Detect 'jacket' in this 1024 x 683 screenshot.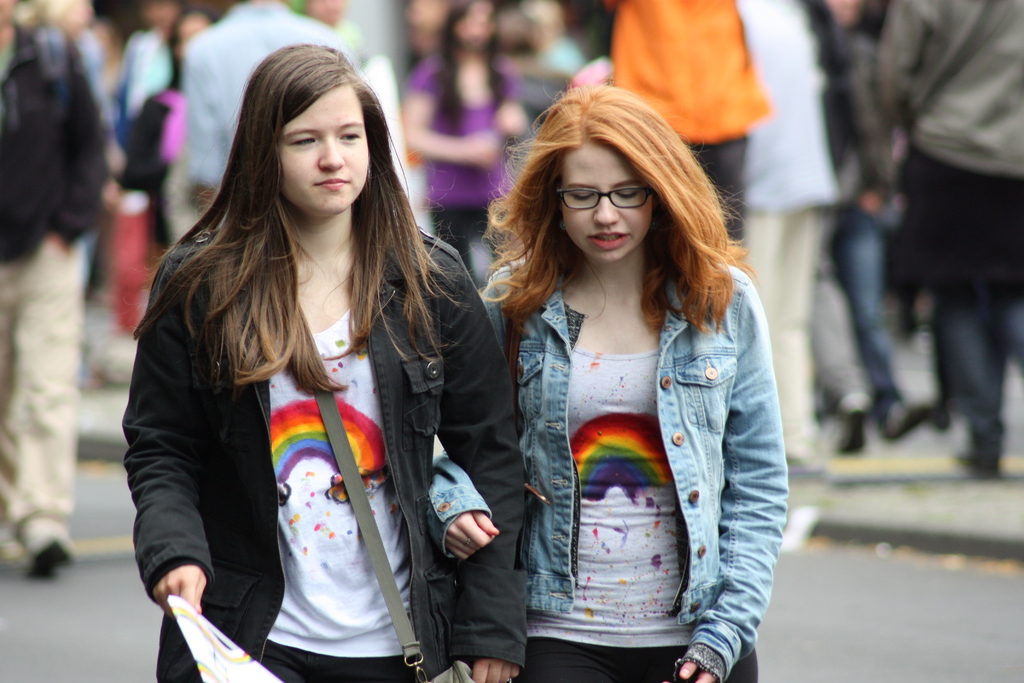
Detection: [426,256,791,682].
